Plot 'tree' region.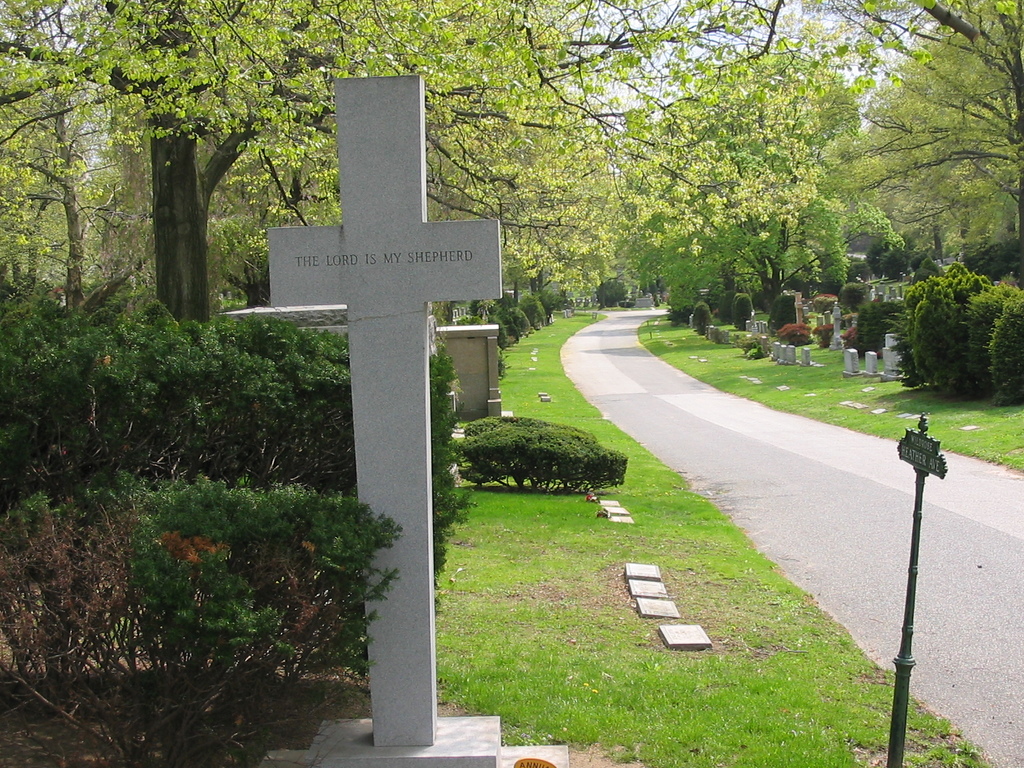
Plotted at [466, 104, 671, 321].
